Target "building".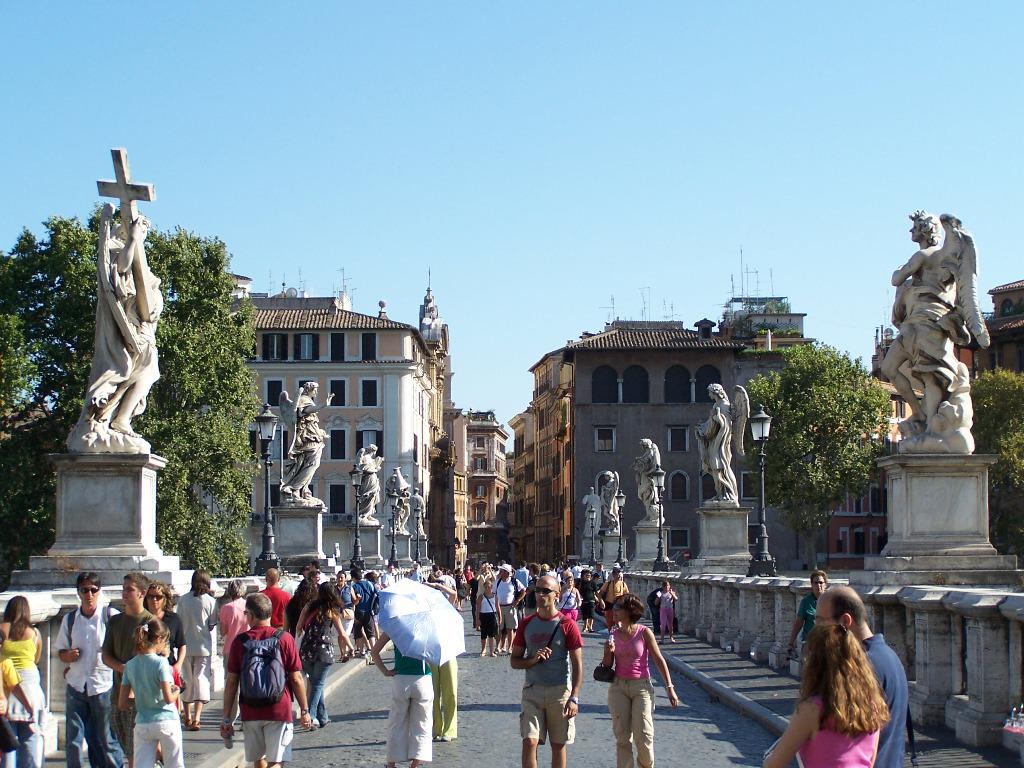
Target region: 503:244:820:566.
